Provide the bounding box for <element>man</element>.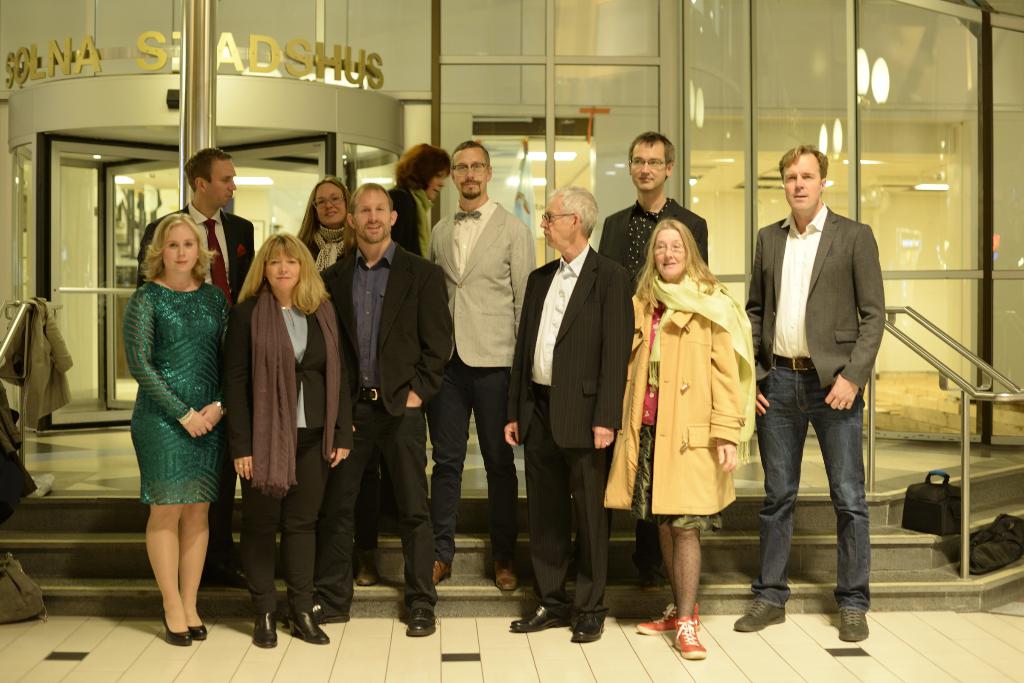
(279, 181, 454, 635).
